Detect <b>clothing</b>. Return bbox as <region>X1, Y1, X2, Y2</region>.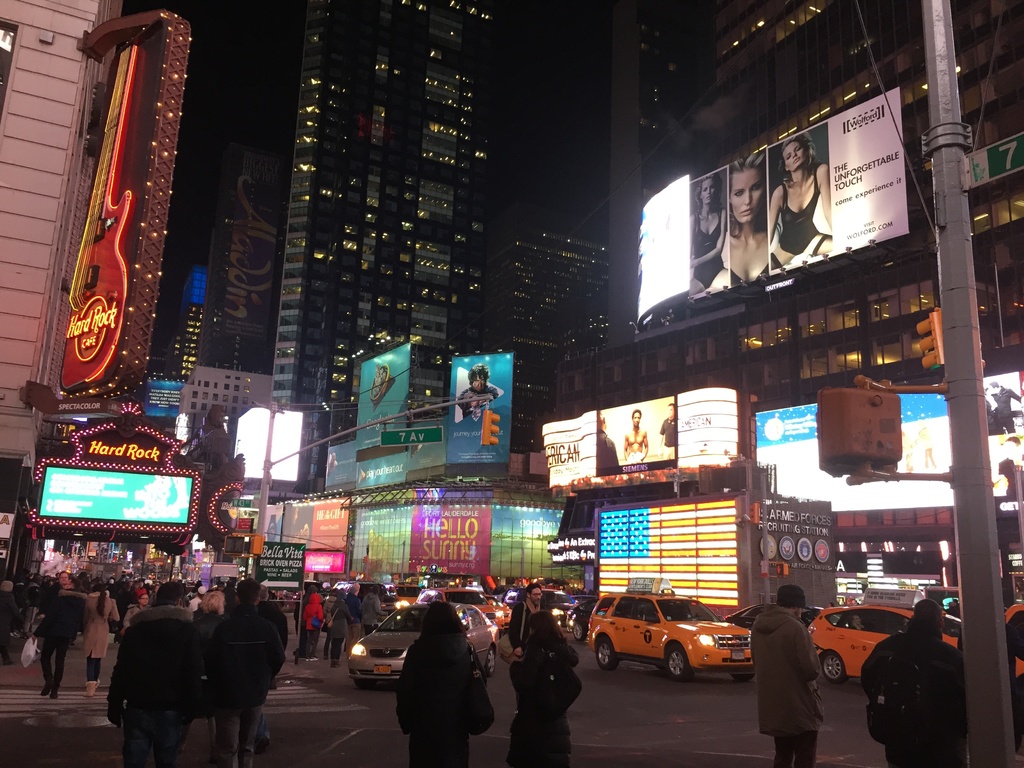
<region>951, 604, 962, 620</region>.
